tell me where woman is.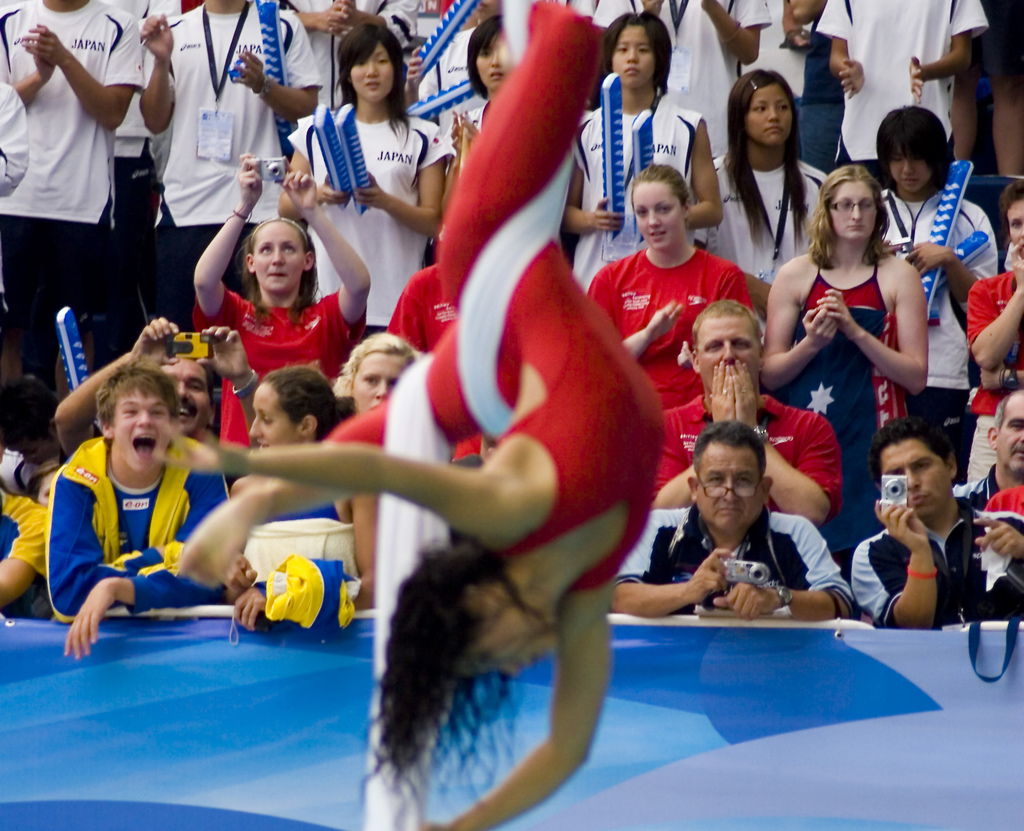
woman is at l=440, t=11, r=516, b=175.
